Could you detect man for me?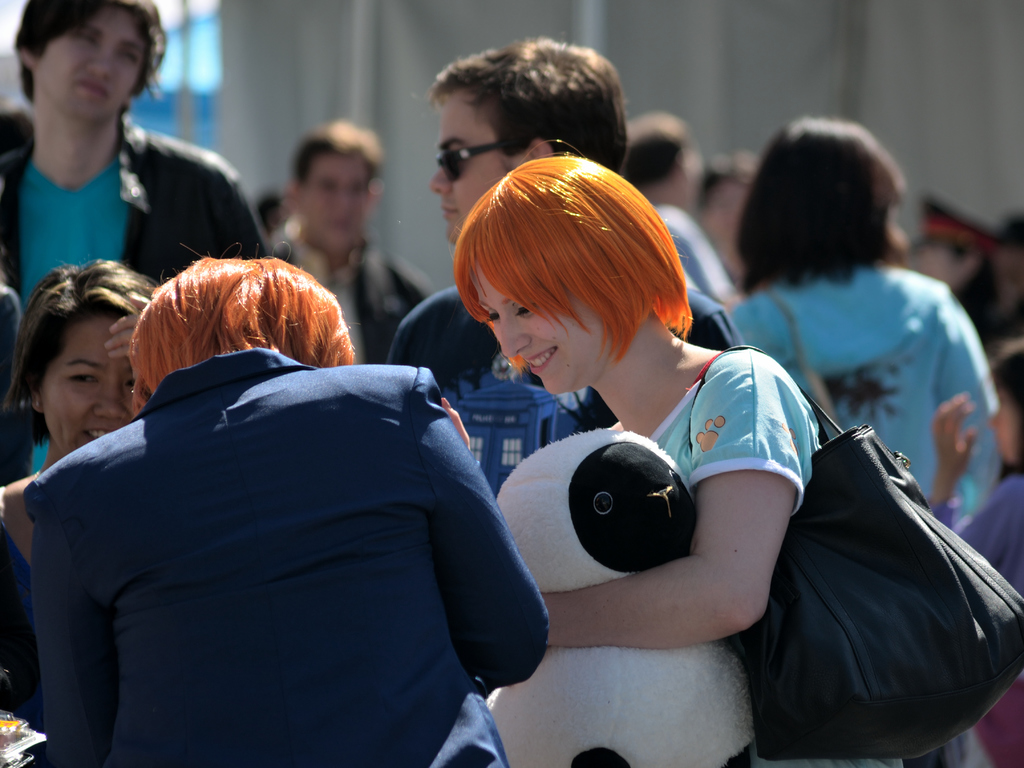
Detection result: 264:123:426:360.
